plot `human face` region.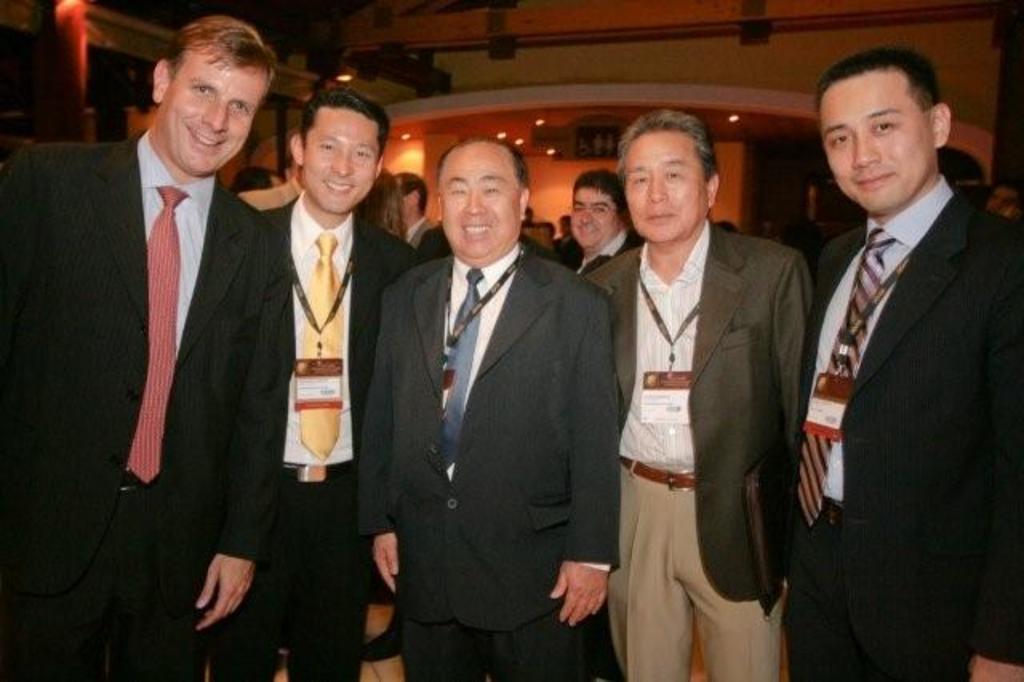
Plotted at select_region(310, 104, 379, 218).
